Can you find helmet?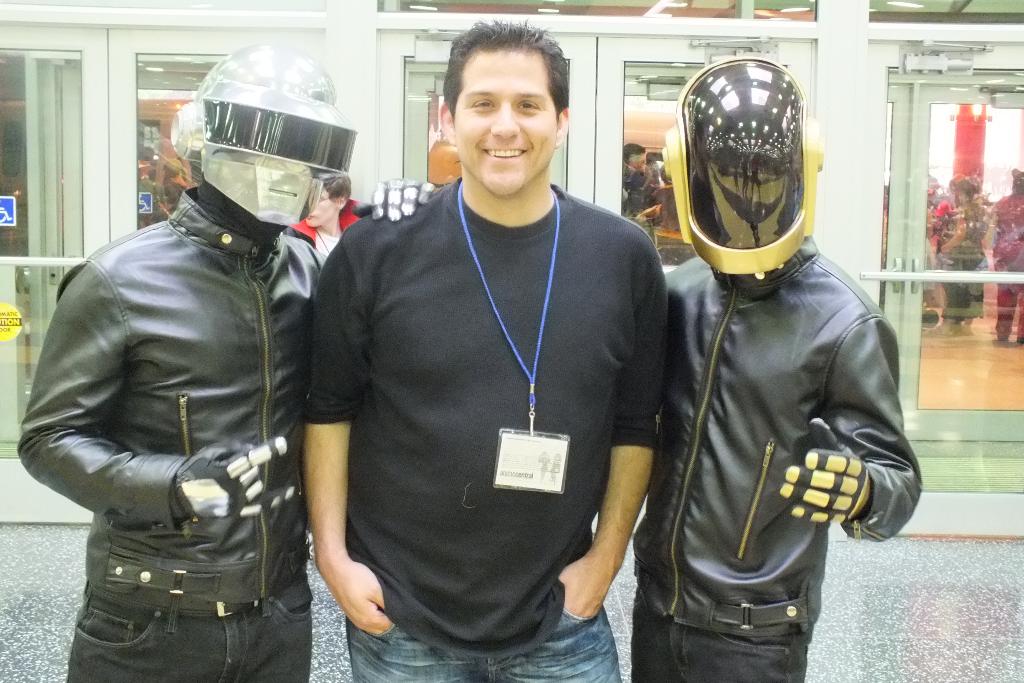
Yes, bounding box: left=655, top=58, right=827, bottom=289.
